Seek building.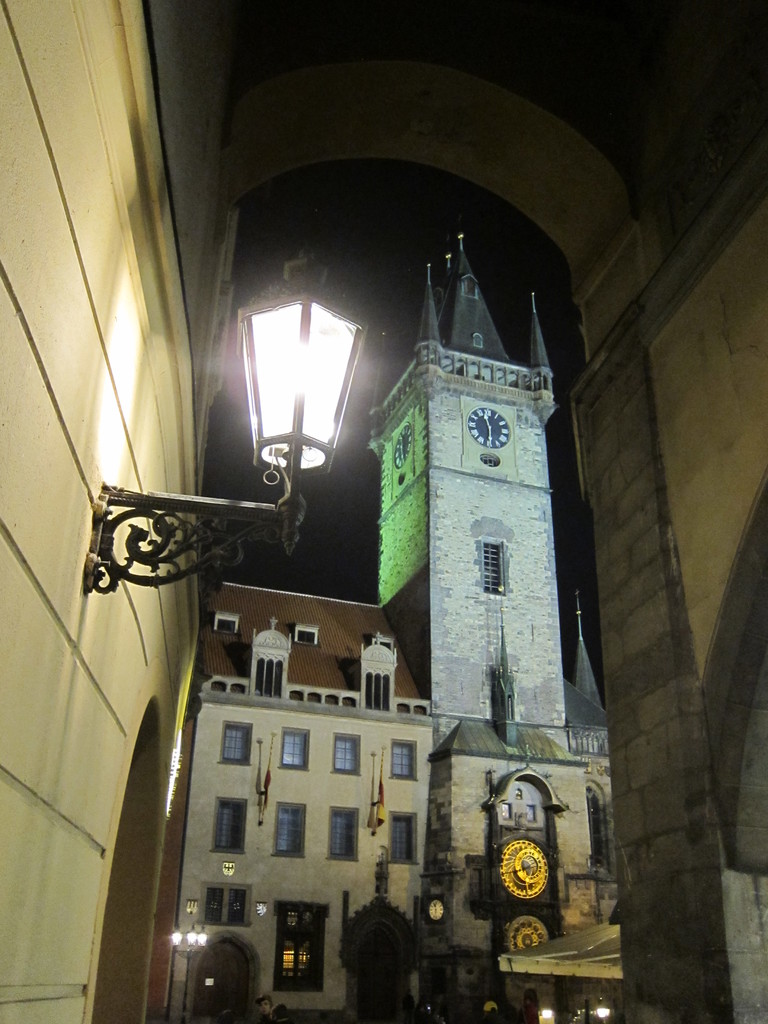
locate(0, 0, 243, 1023).
